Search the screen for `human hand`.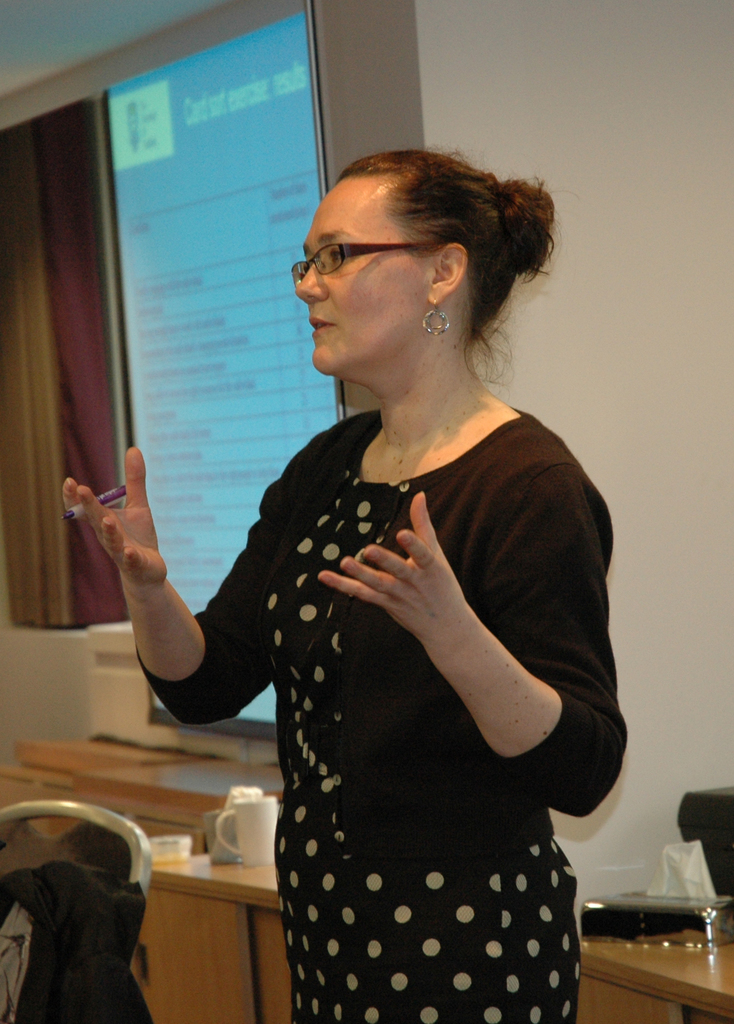
Found at [54,460,214,662].
